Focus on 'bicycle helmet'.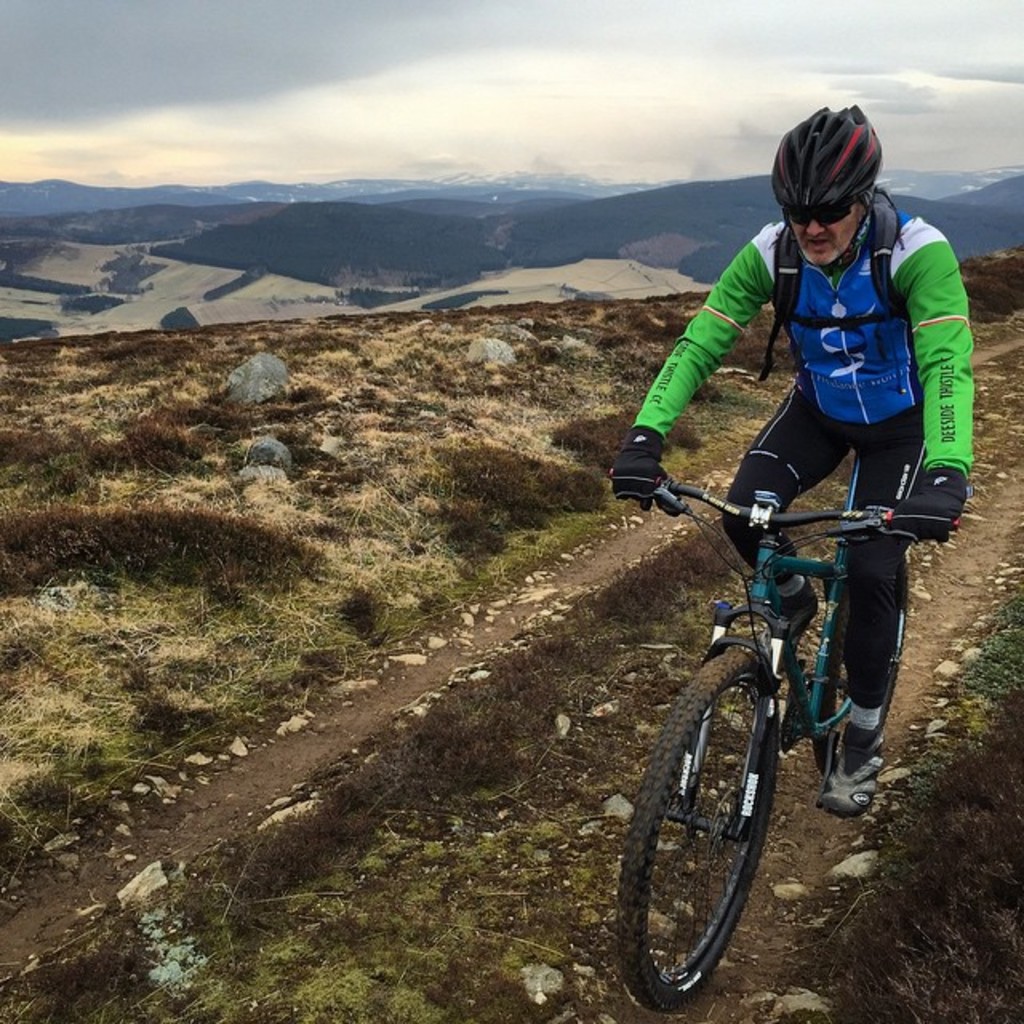
Focused at (x1=776, y1=96, x2=885, y2=218).
